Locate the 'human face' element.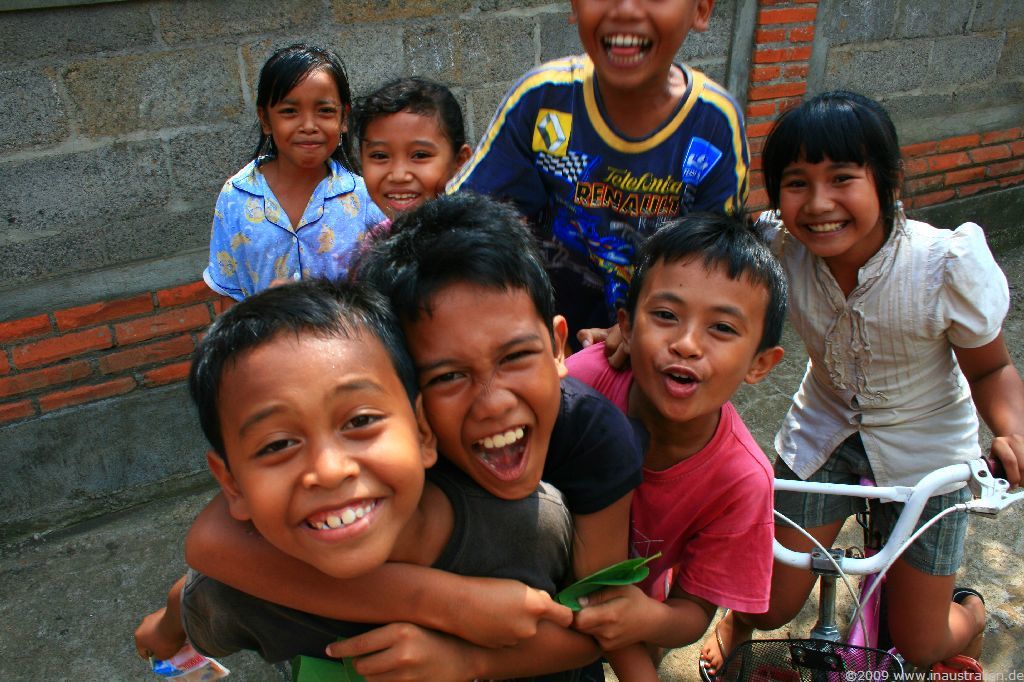
Element bbox: bbox=[574, 0, 698, 95].
